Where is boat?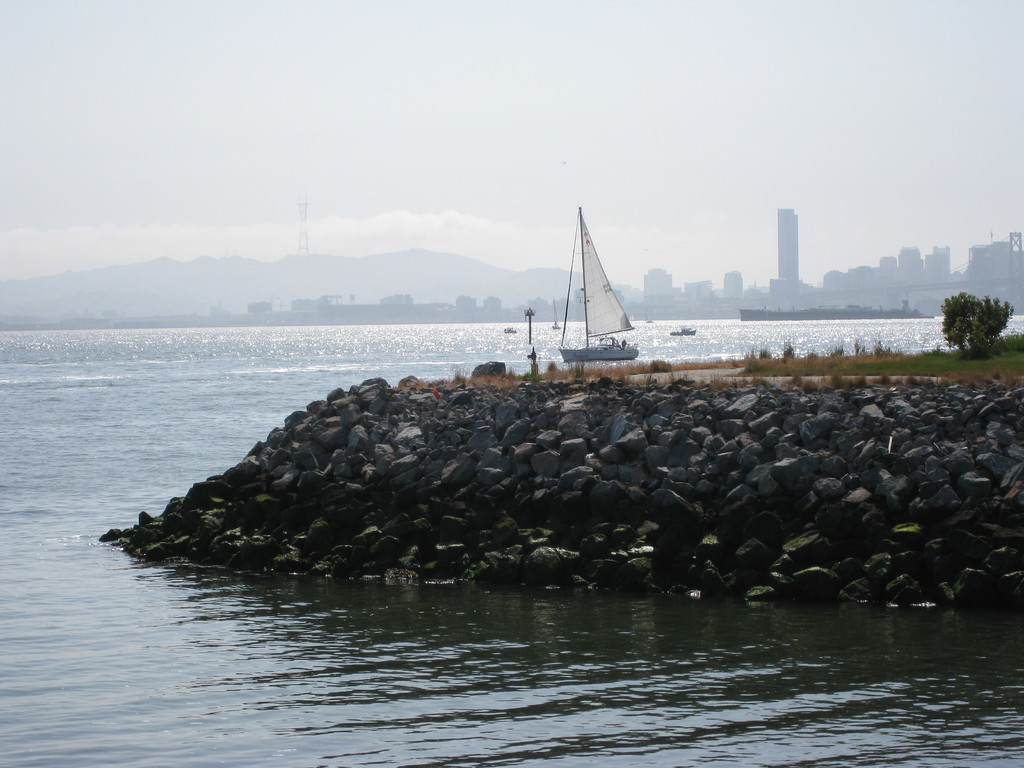
[669, 317, 700, 335].
